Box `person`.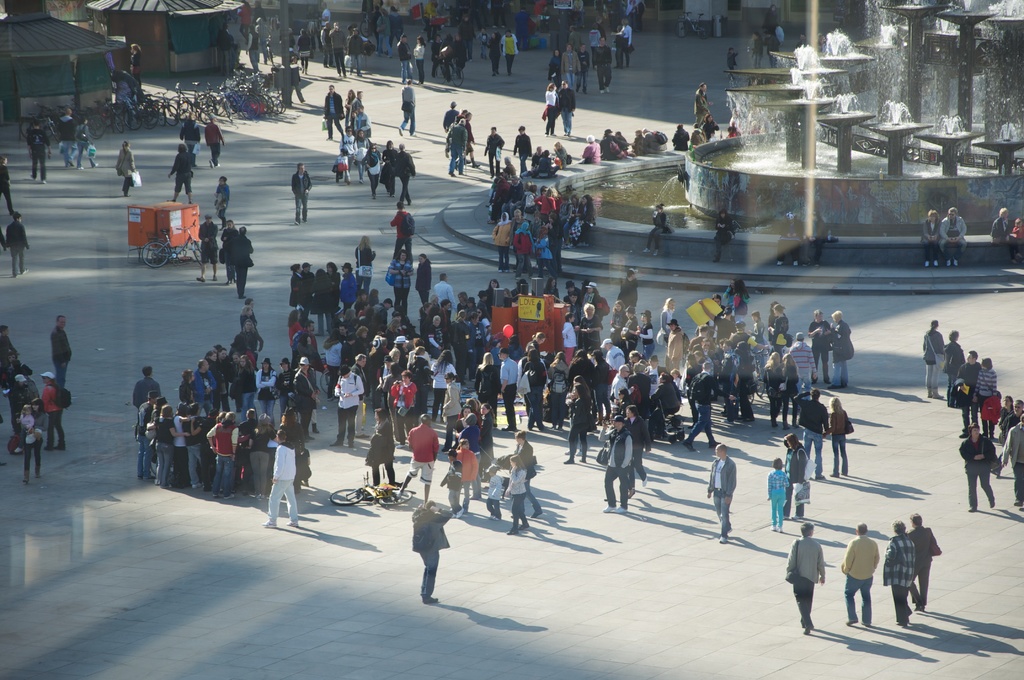
<region>598, 127, 617, 164</region>.
